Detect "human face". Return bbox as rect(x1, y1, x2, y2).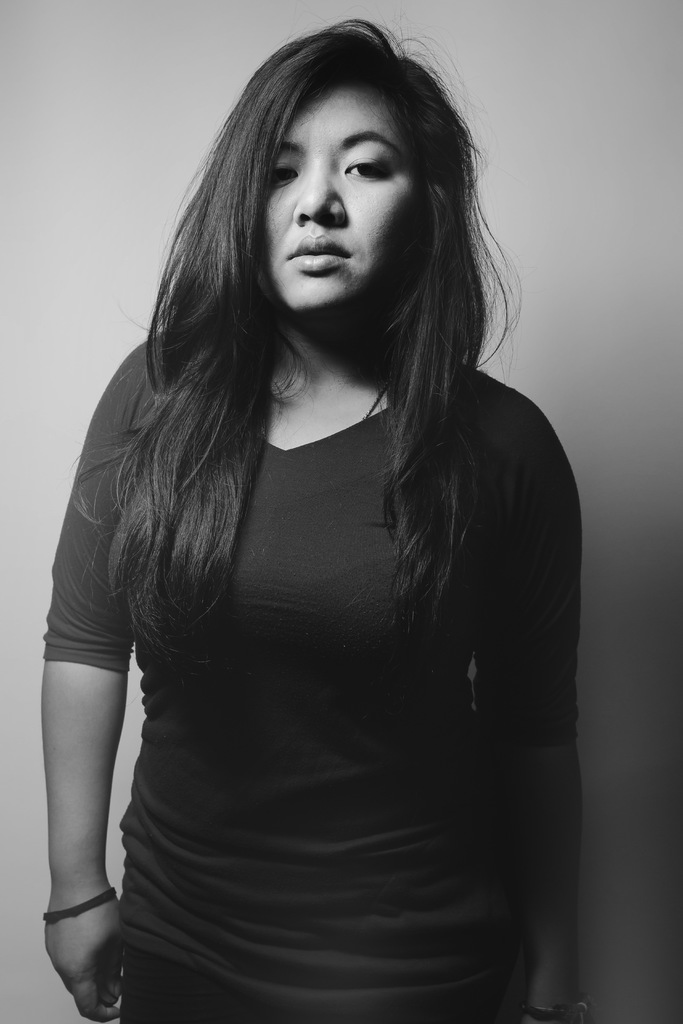
rect(259, 83, 431, 325).
